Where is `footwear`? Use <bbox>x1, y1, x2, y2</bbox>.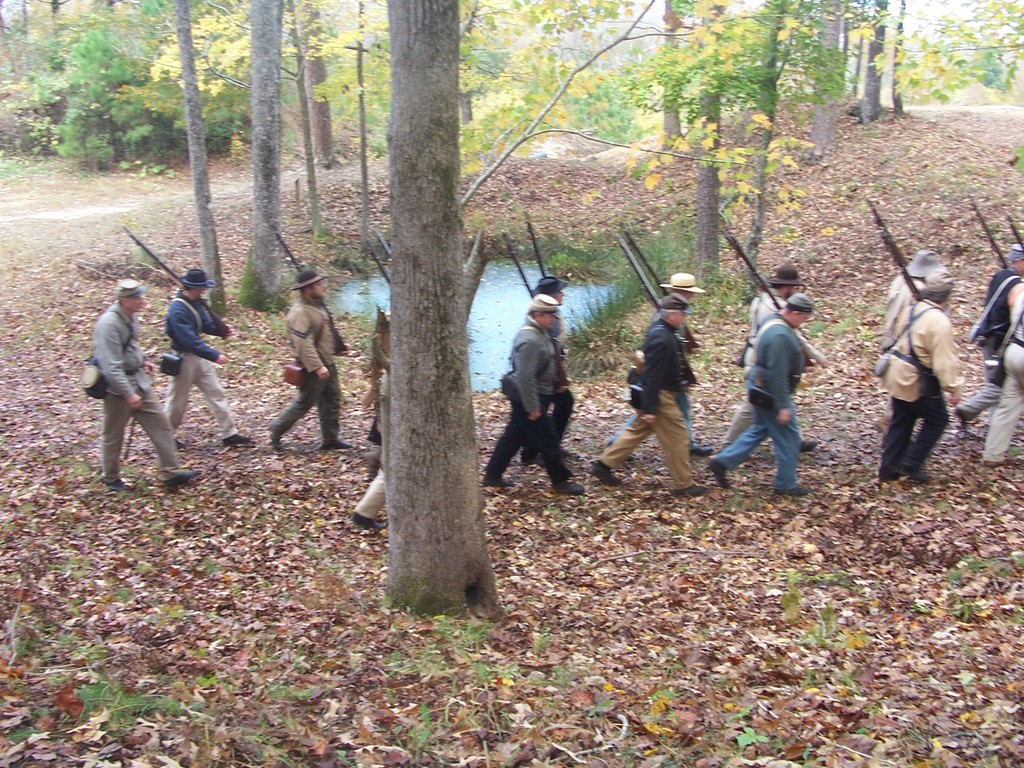
<bbox>521, 455, 540, 464</bbox>.
